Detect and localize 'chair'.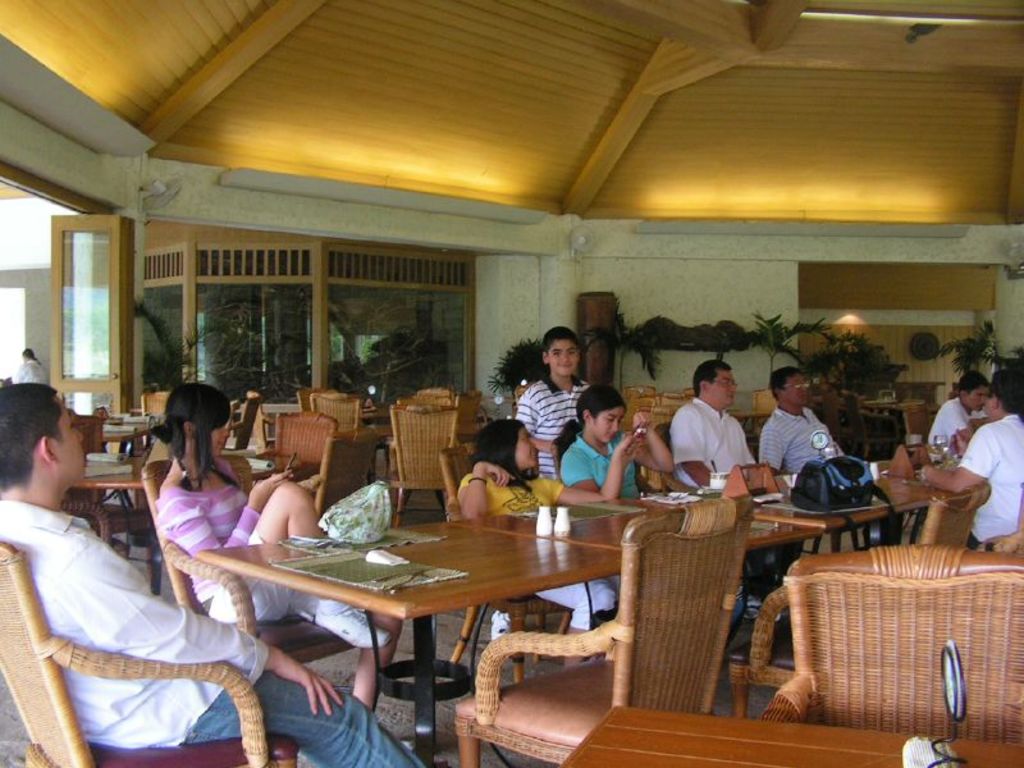
Localized at l=293, t=375, r=343, b=407.
